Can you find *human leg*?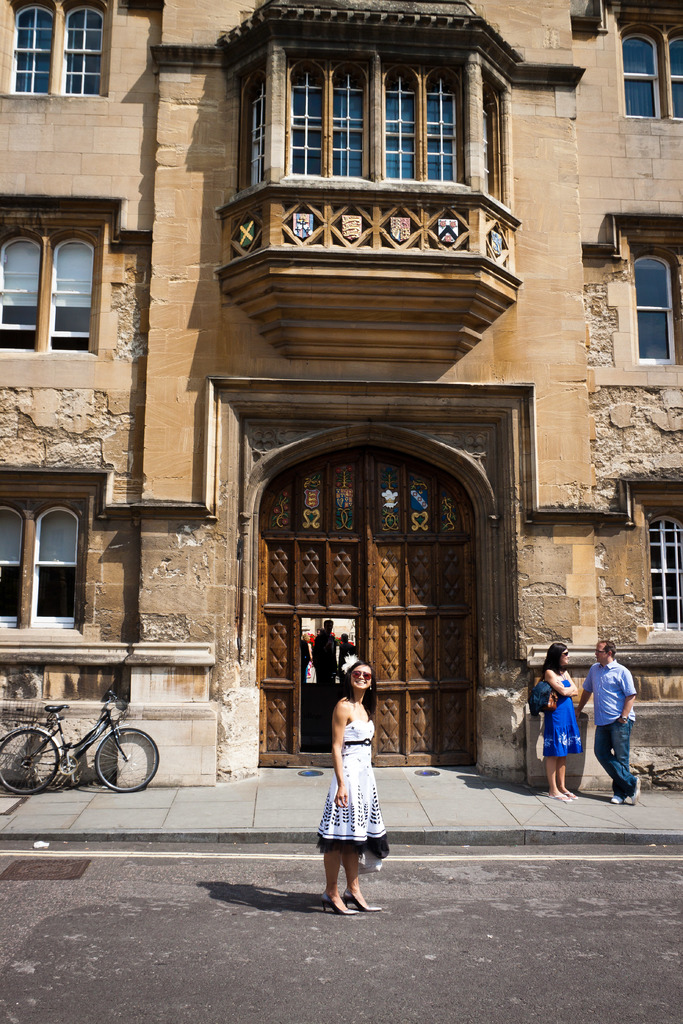
Yes, bounding box: (x1=550, y1=750, x2=556, y2=788).
